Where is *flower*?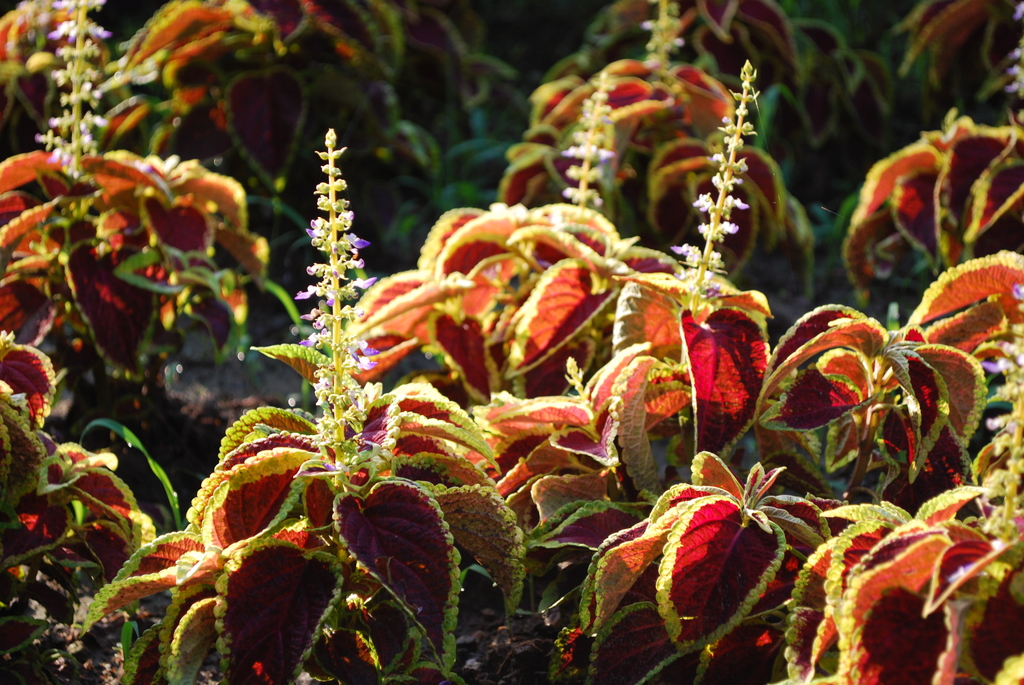
(976,282,1023,544).
